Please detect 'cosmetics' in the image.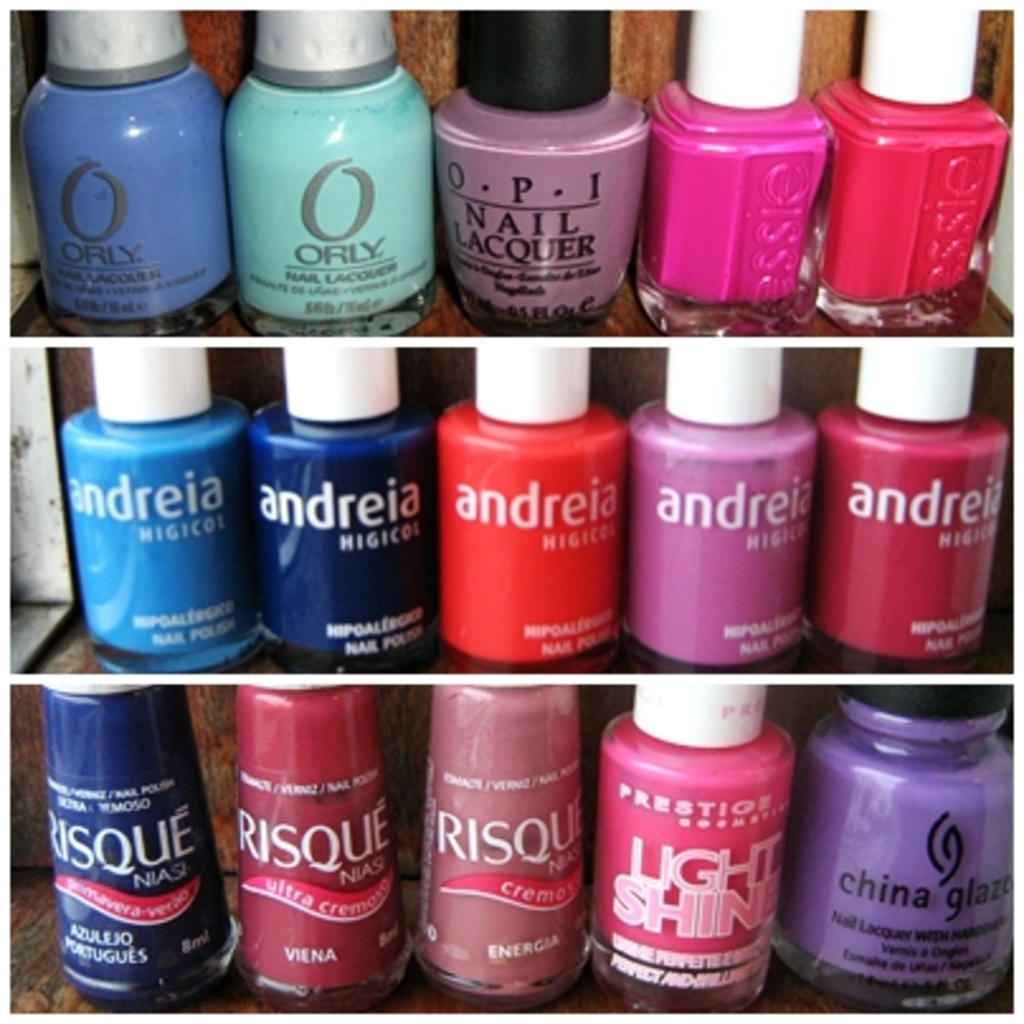
rect(588, 684, 791, 1016).
